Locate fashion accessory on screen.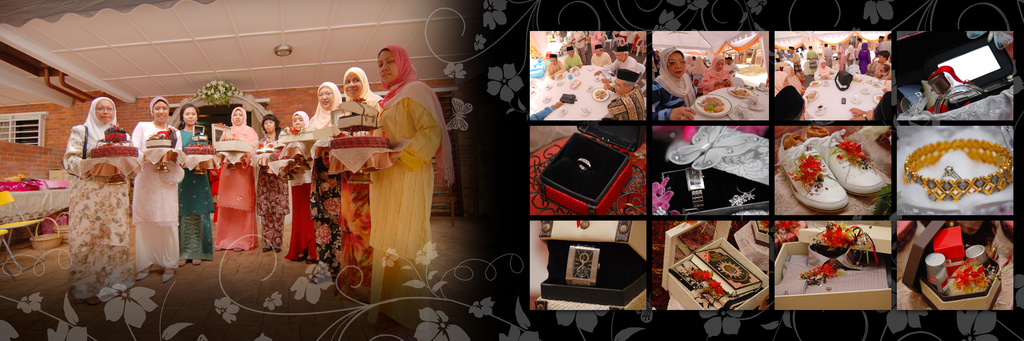
On screen at detection(685, 112, 687, 115).
